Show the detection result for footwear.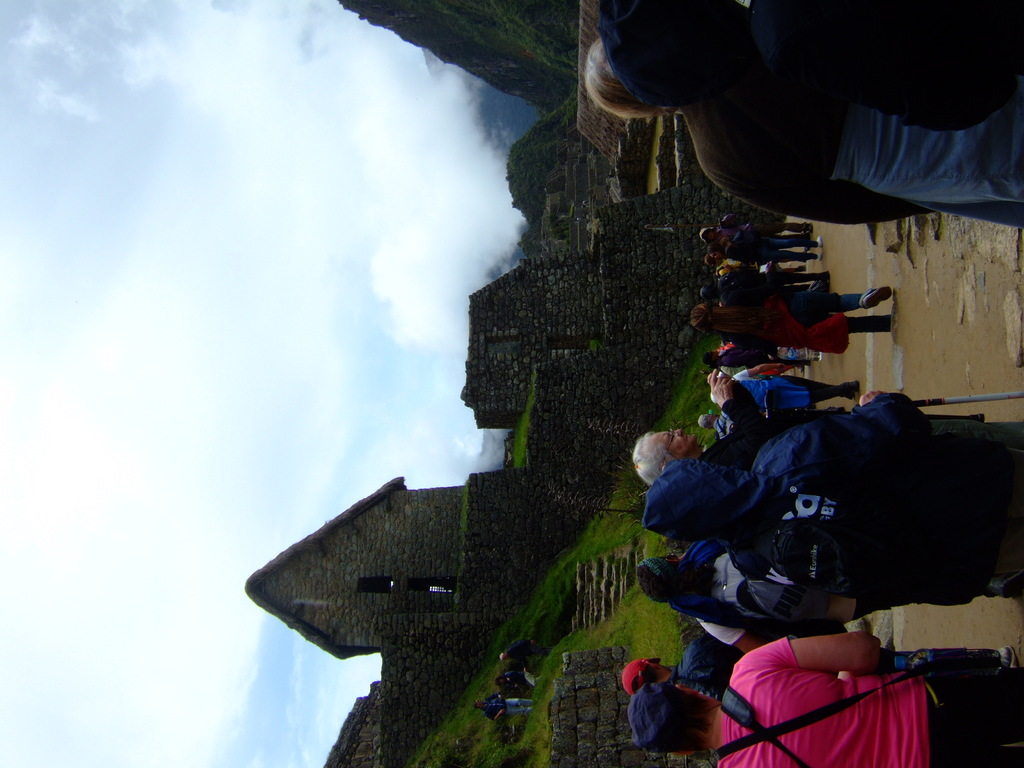
crop(821, 271, 829, 284).
